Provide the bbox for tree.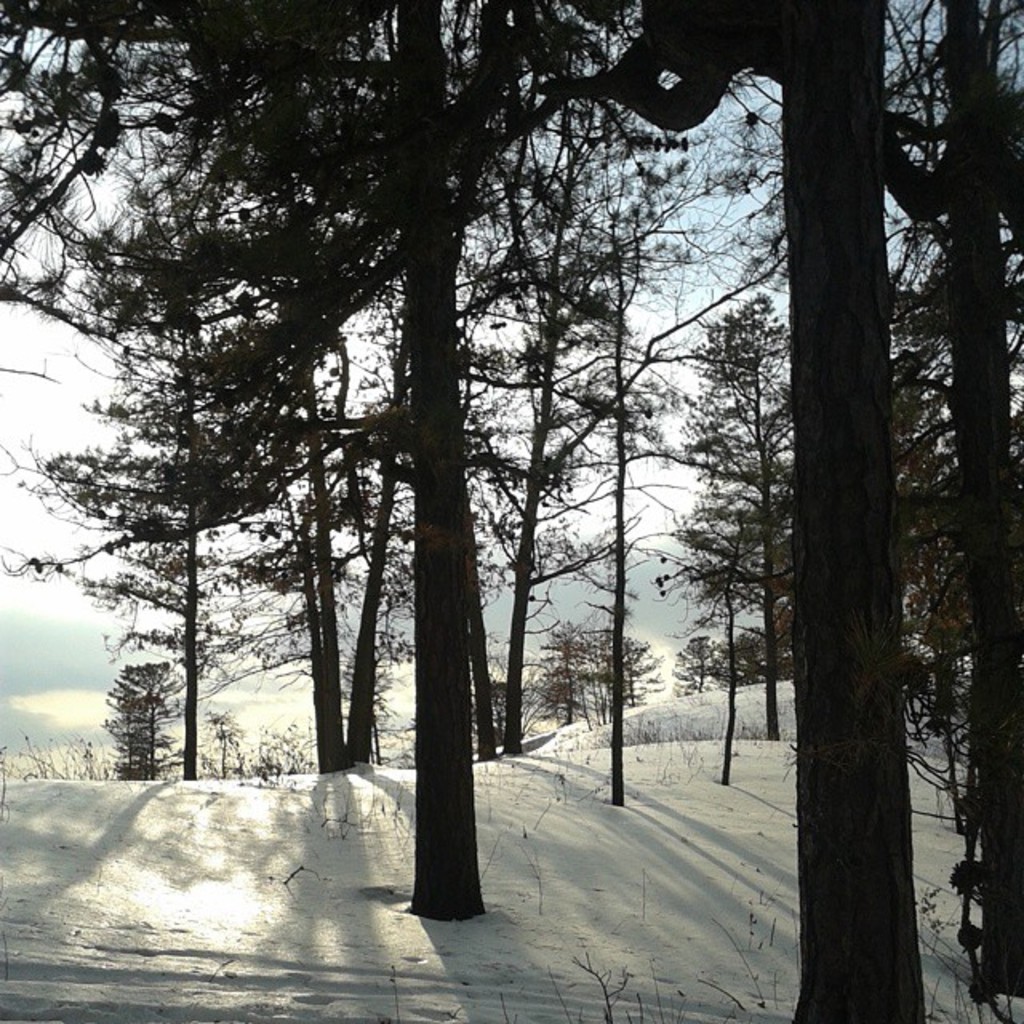
l=106, t=648, r=147, b=786.
